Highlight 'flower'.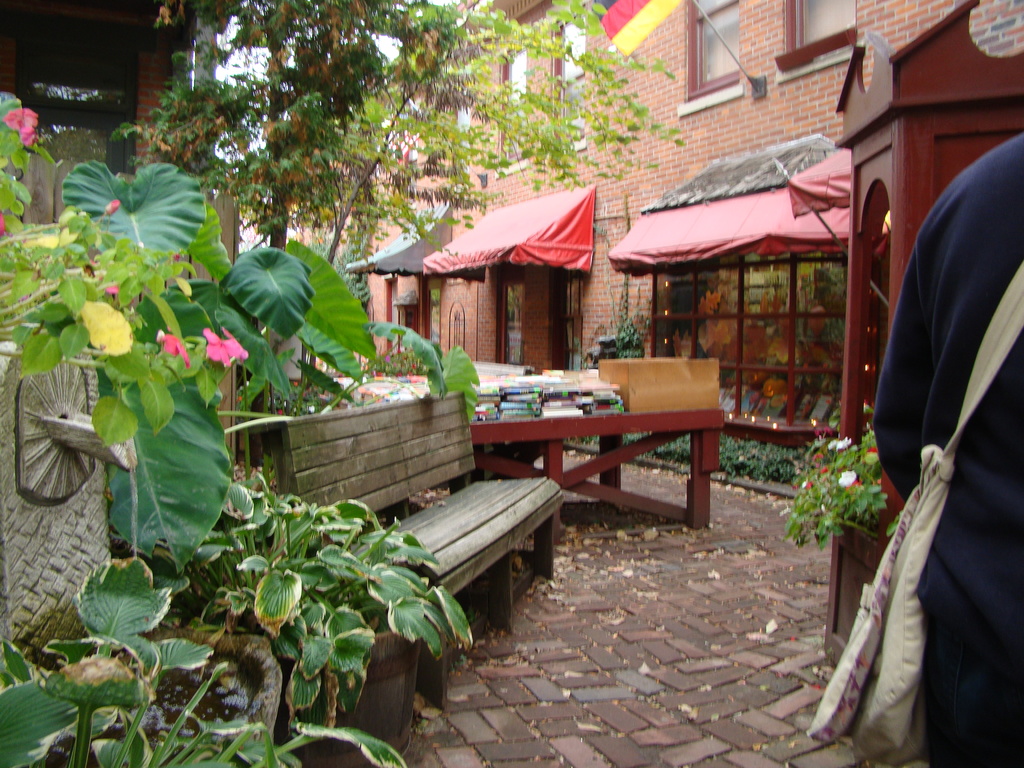
Highlighted region: (x1=226, y1=323, x2=251, y2=357).
